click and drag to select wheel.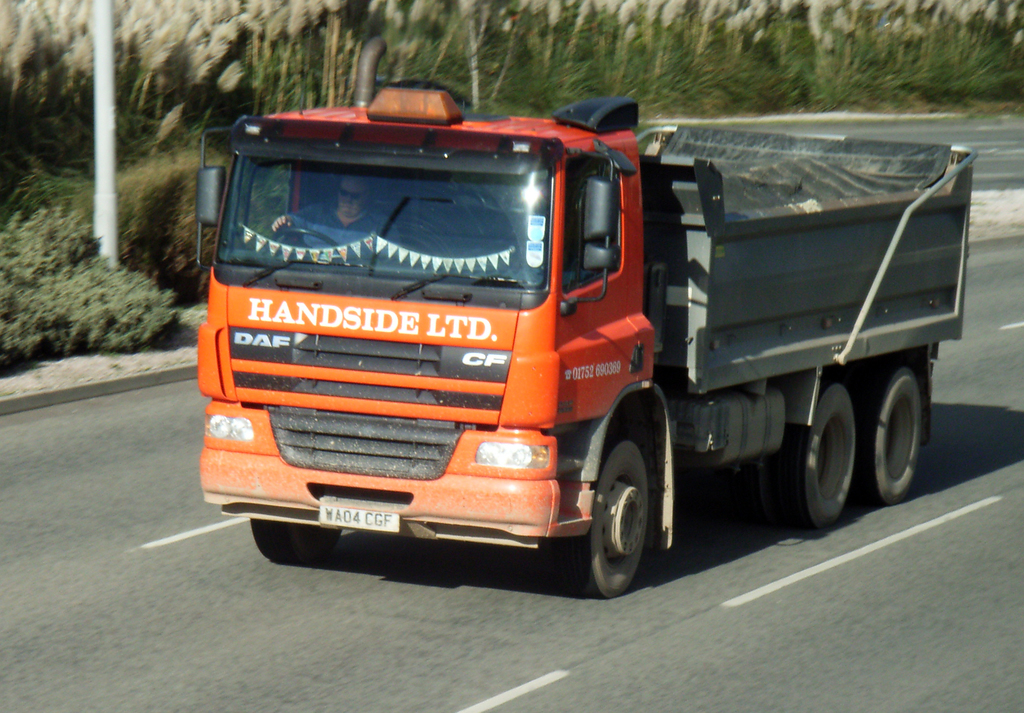
Selection: 253 527 351 567.
